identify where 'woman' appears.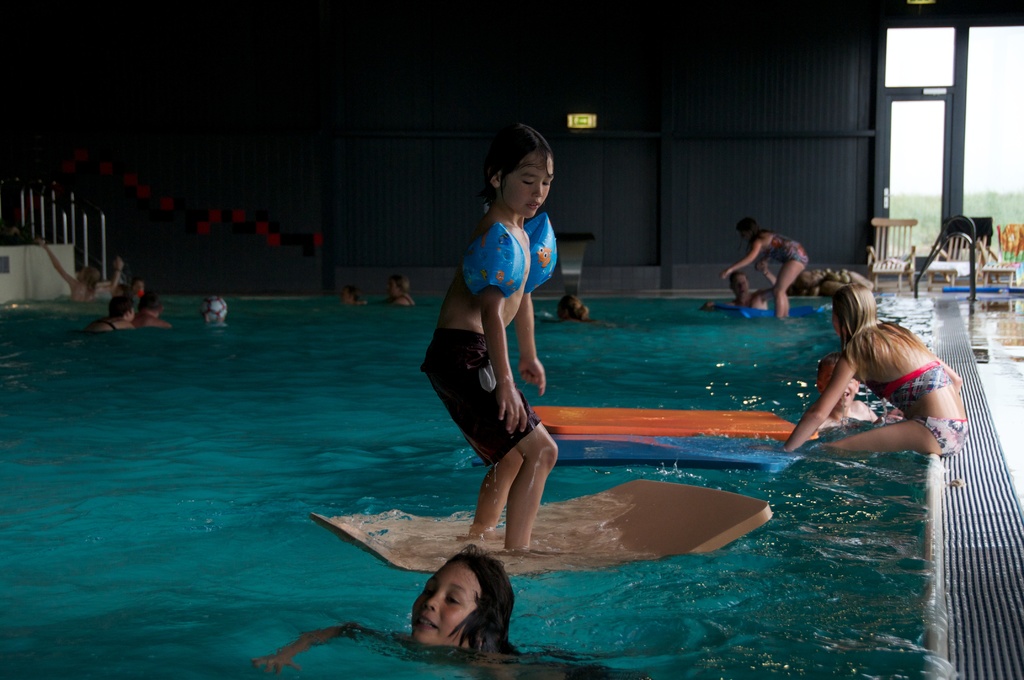
Appears at 784,295,977,503.
